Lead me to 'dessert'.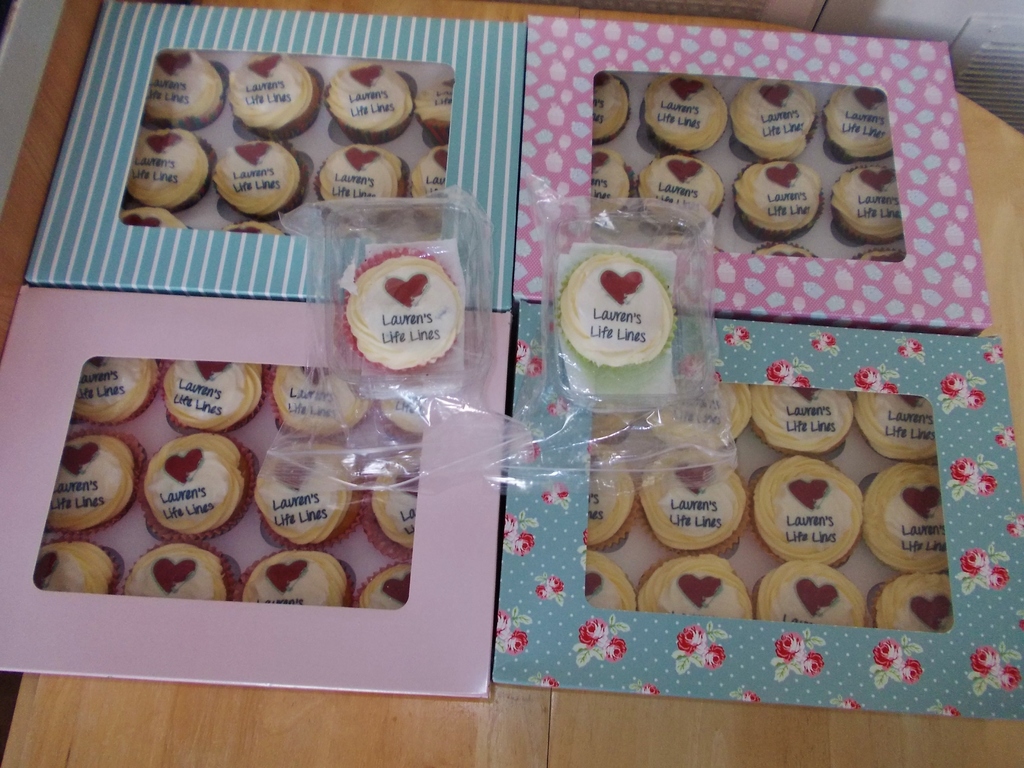
Lead to (x1=637, y1=72, x2=721, y2=157).
